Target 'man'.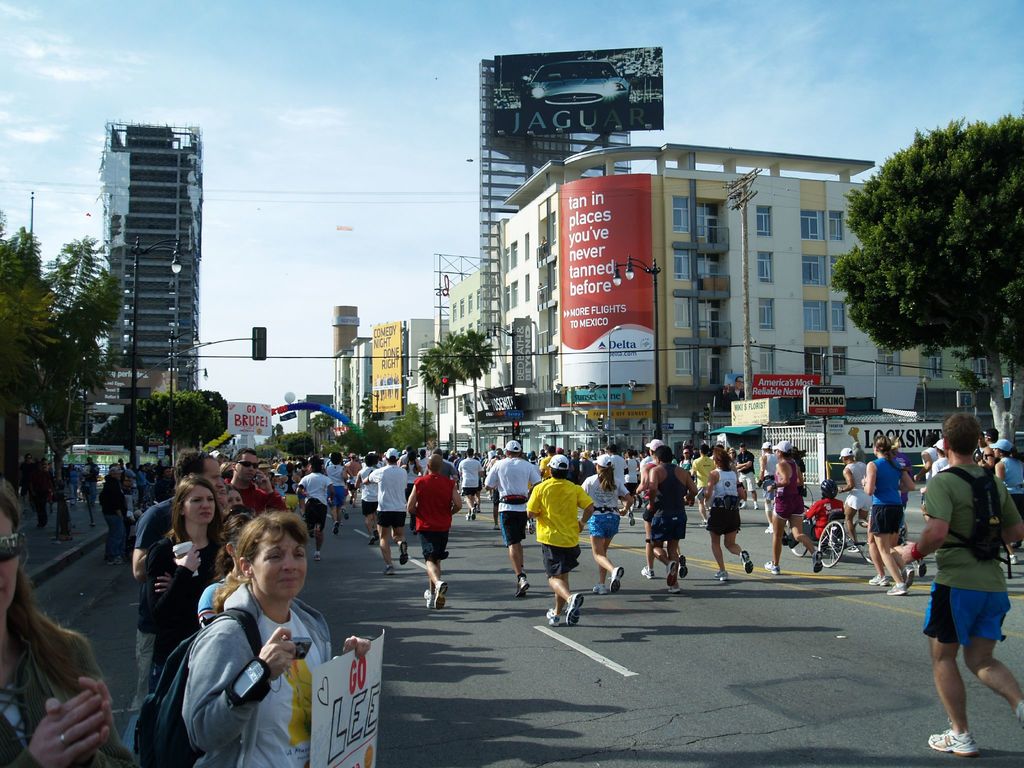
Target region: bbox=(341, 449, 362, 504).
